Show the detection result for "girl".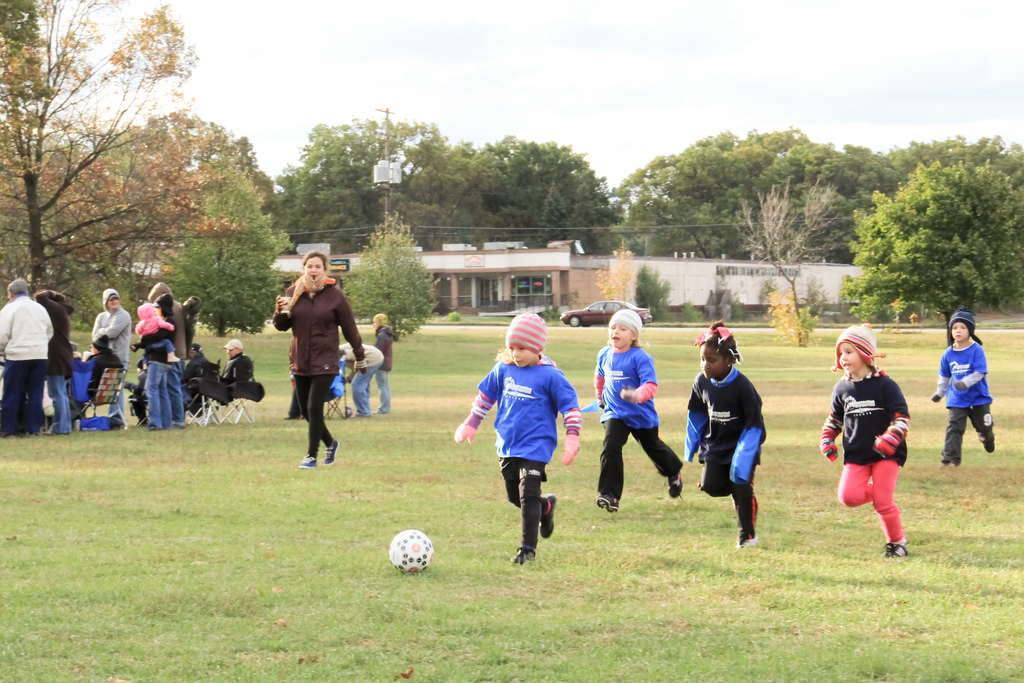
<bbox>932, 313, 995, 466</bbox>.
